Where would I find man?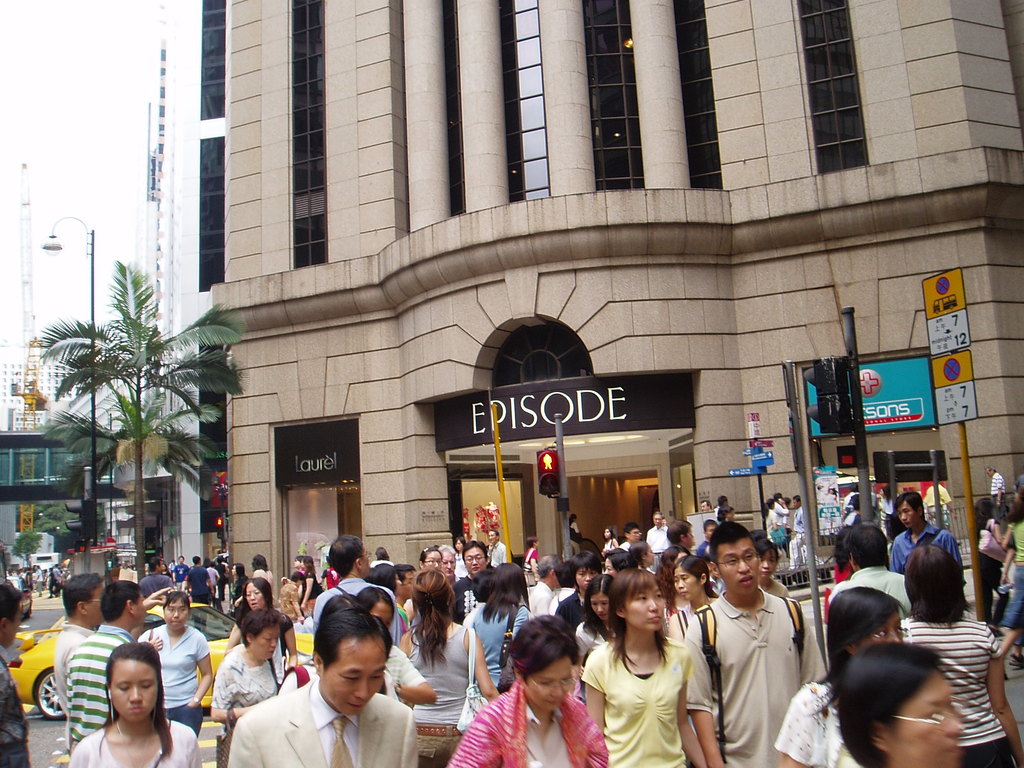
At {"x1": 141, "y1": 558, "x2": 172, "y2": 605}.
